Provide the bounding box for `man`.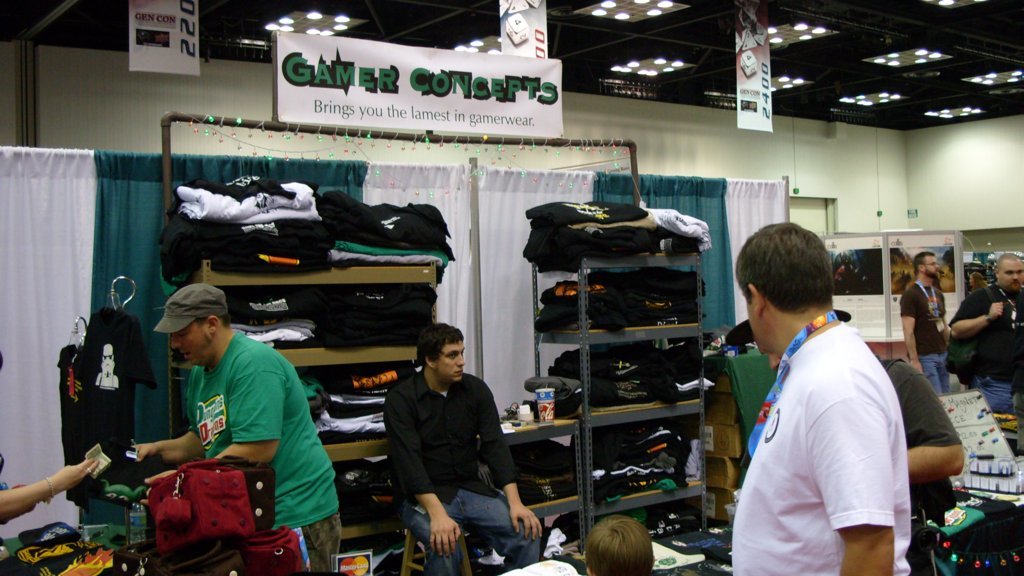
select_region(901, 250, 950, 395).
